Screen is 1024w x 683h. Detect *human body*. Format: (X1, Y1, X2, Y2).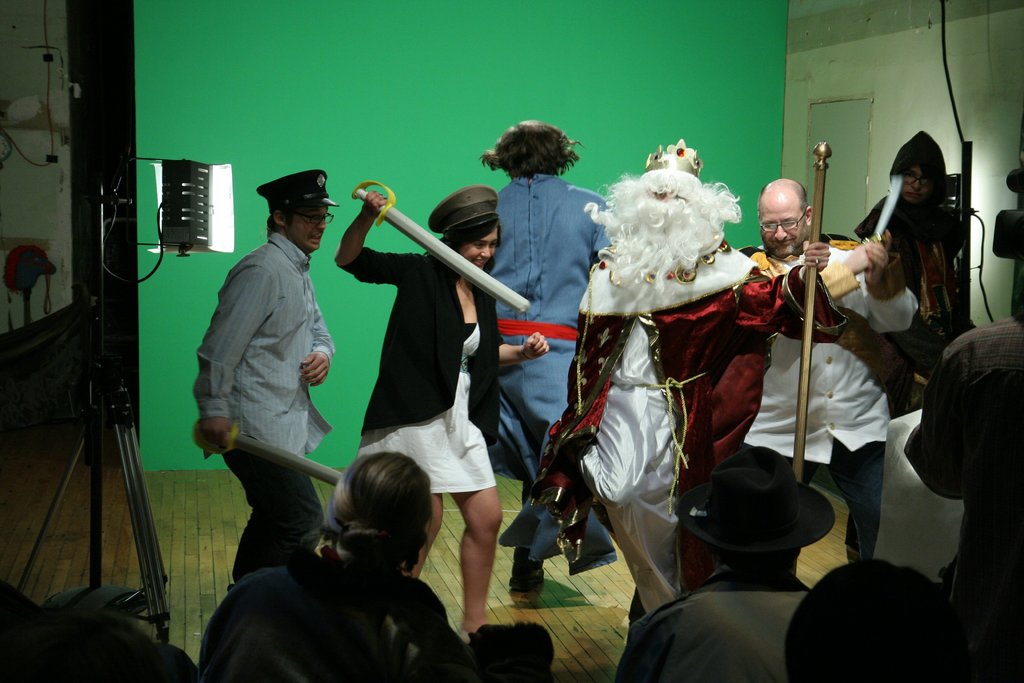
(334, 186, 560, 632).
